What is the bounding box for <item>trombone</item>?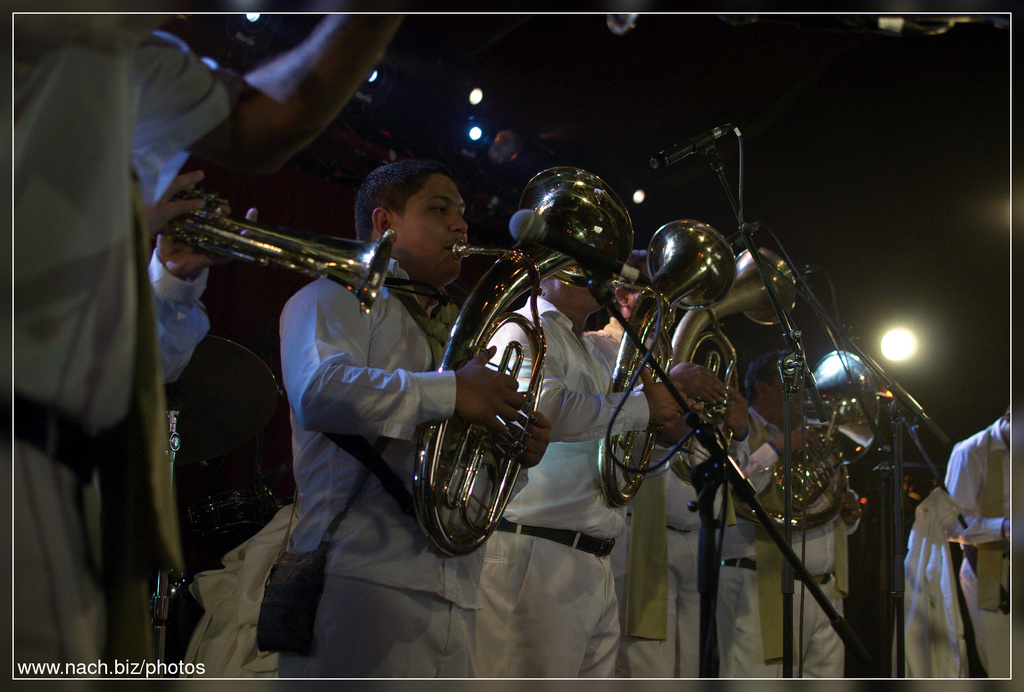
select_region(600, 227, 714, 502).
